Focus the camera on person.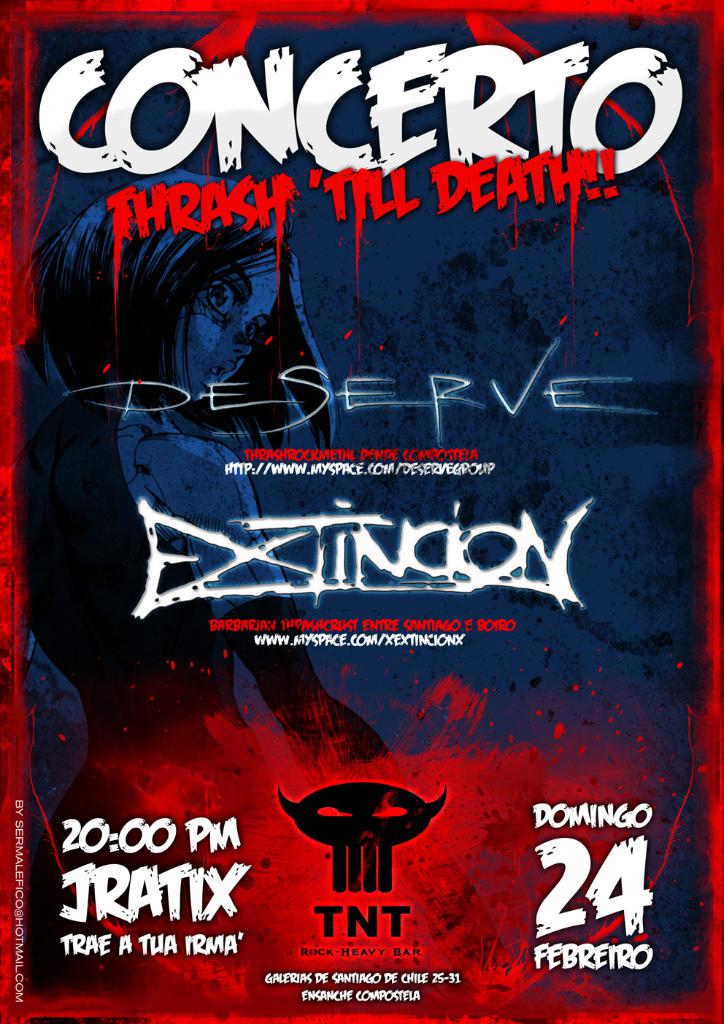
Focus region: bbox=[19, 163, 391, 992].
